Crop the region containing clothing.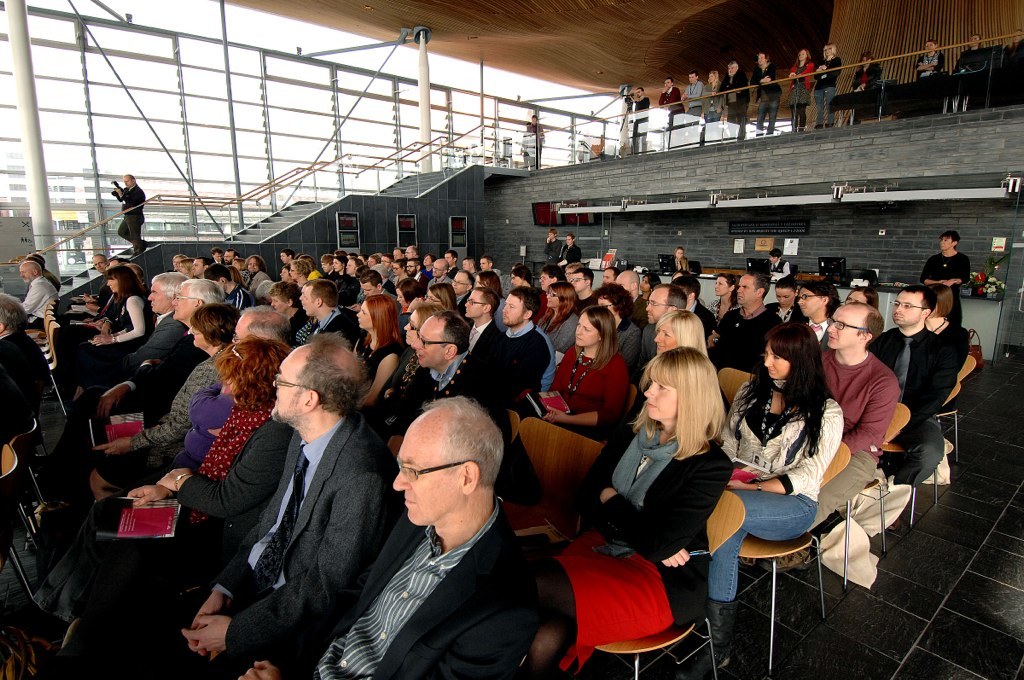
Crop region: locate(20, 273, 57, 341).
